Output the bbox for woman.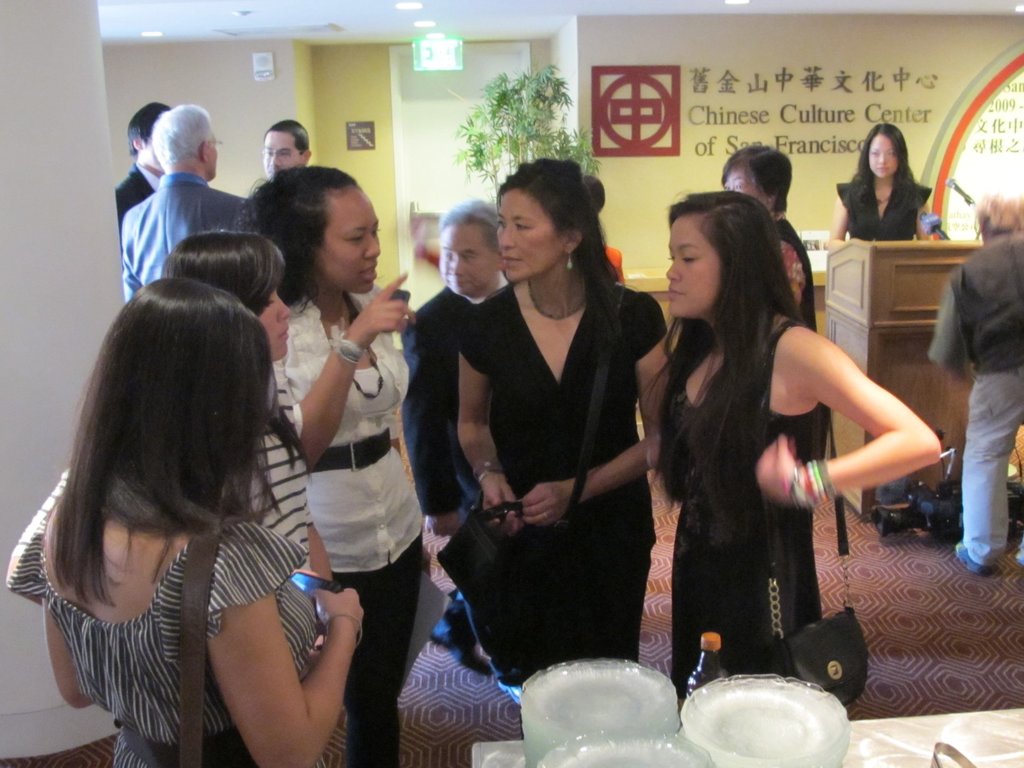
bbox(170, 224, 367, 630).
